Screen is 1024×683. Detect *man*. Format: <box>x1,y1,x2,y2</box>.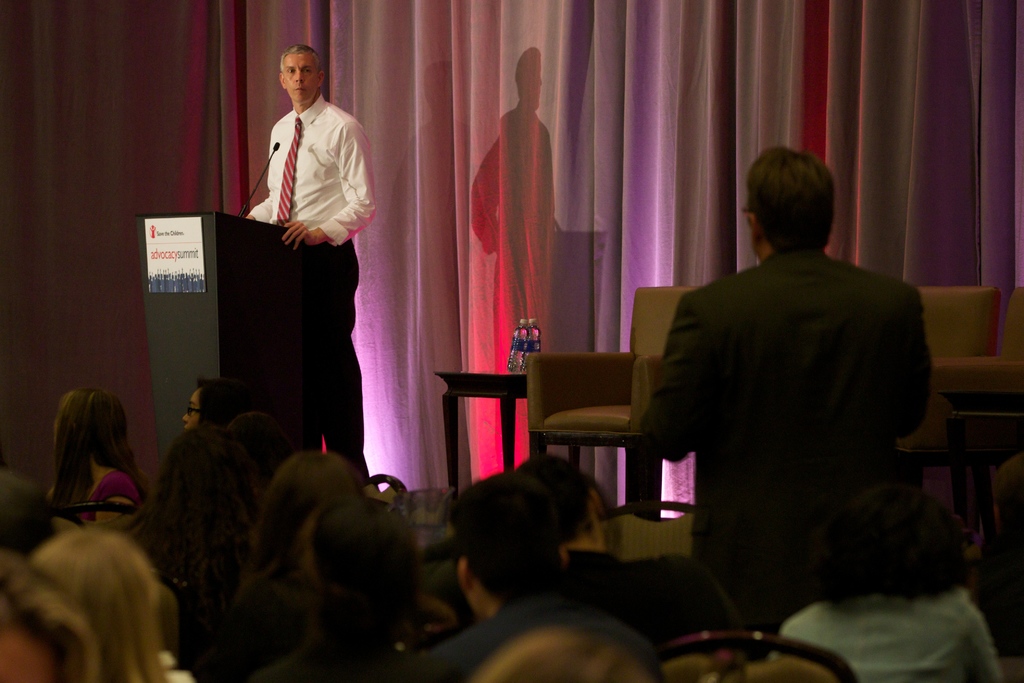
<box>422,479,632,682</box>.
